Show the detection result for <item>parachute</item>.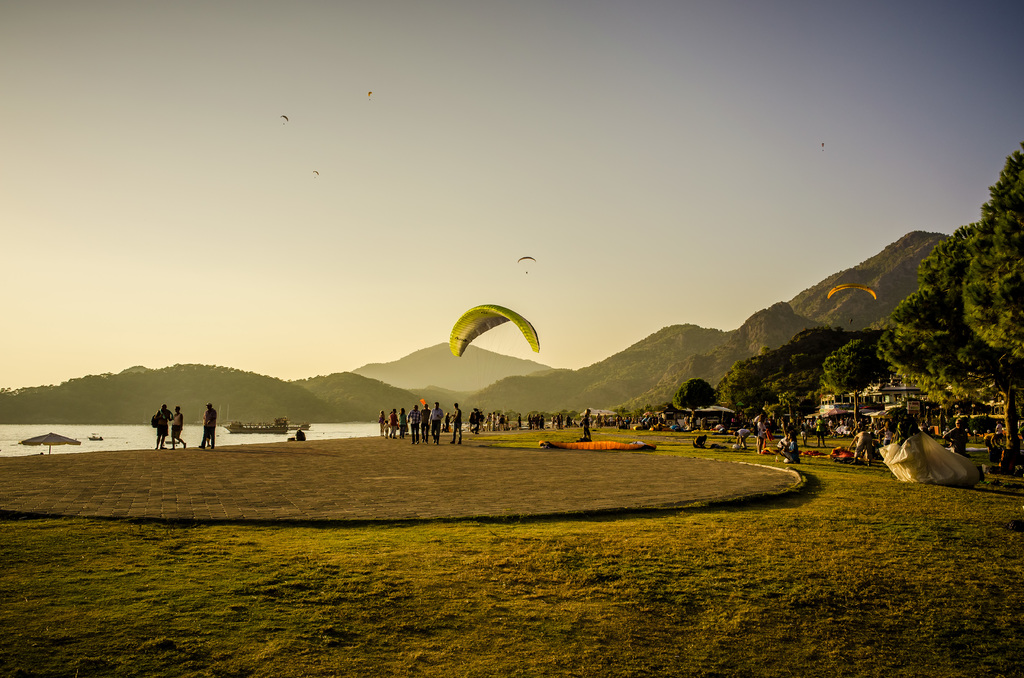
box(758, 442, 860, 463).
